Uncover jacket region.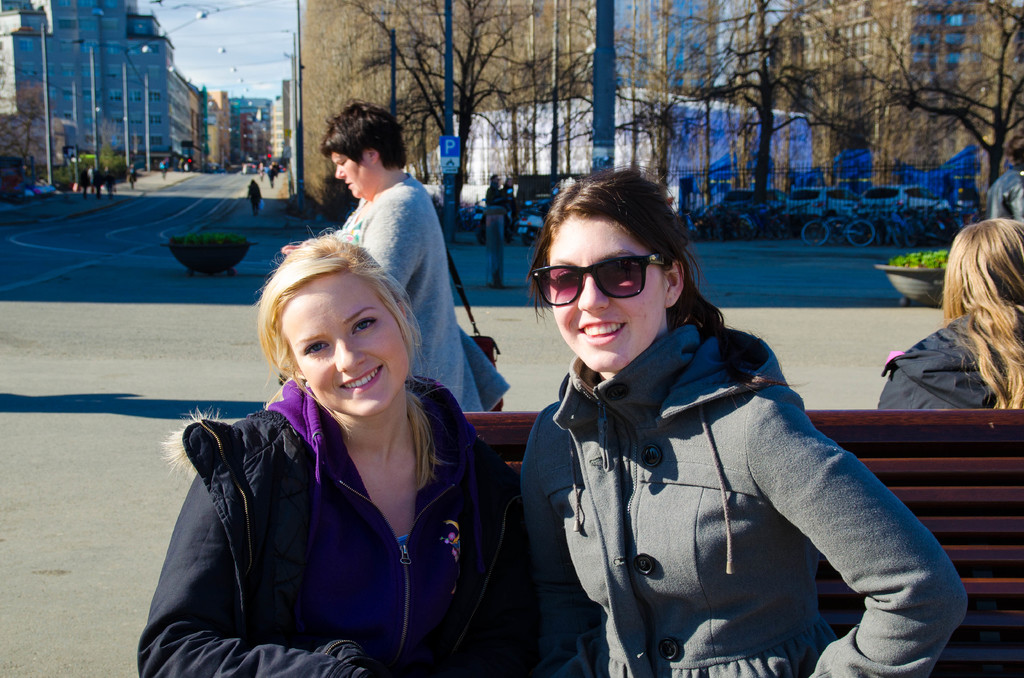
Uncovered: bbox(525, 318, 967, 677).
